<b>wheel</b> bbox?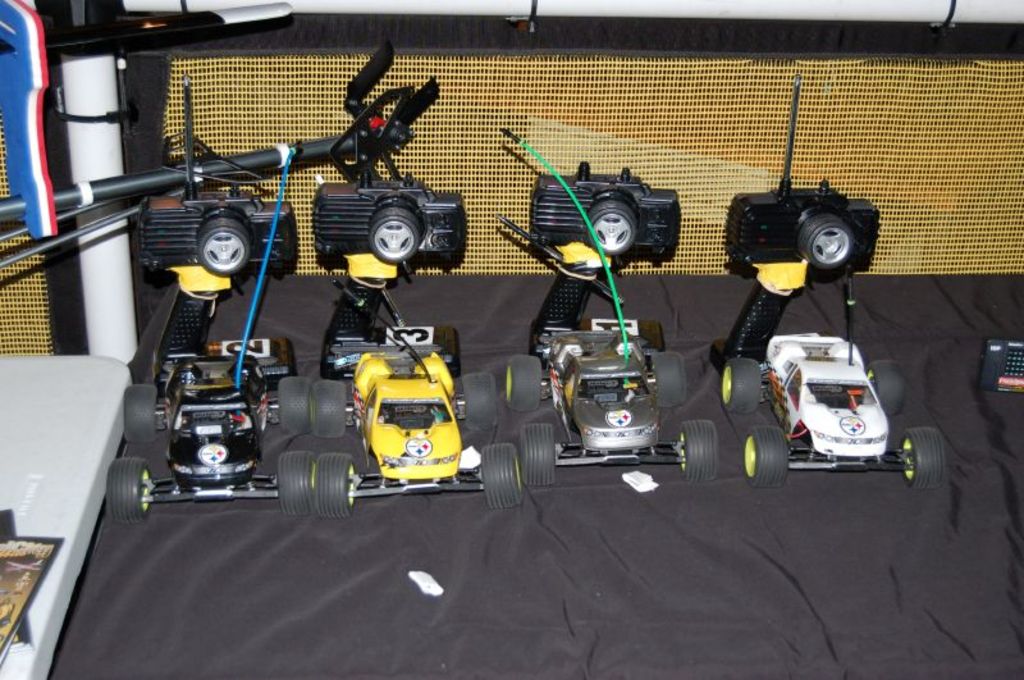
643/356/681/411
